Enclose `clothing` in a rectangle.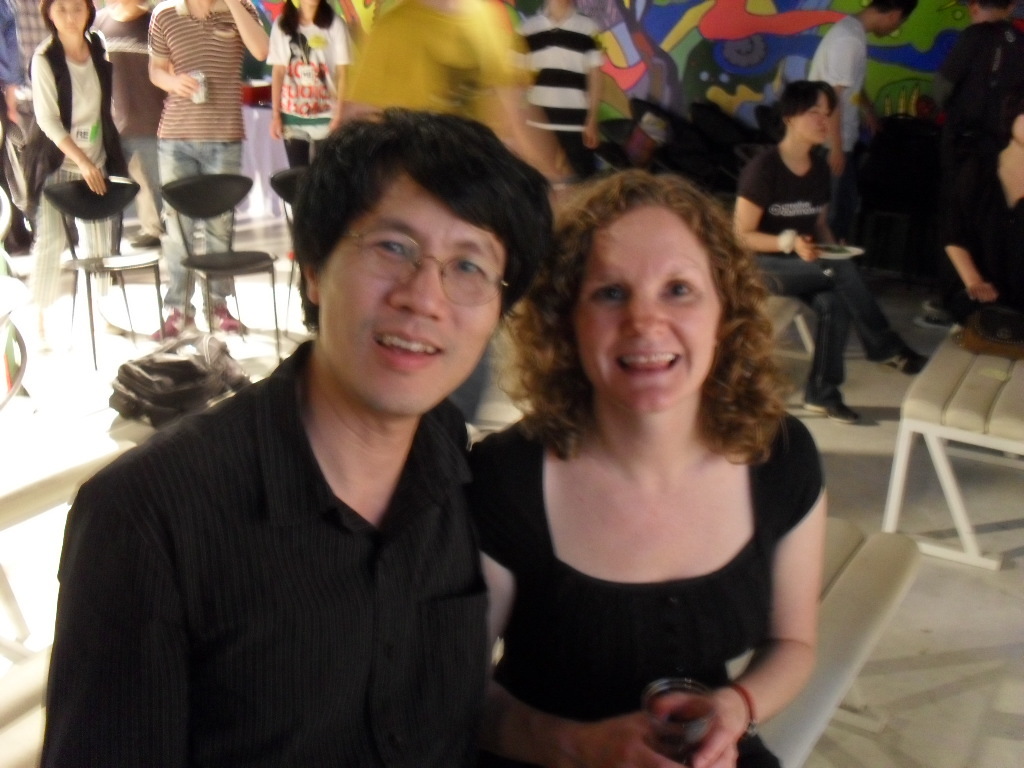
[x1=472, y1=402, x2=823, y2=767].
